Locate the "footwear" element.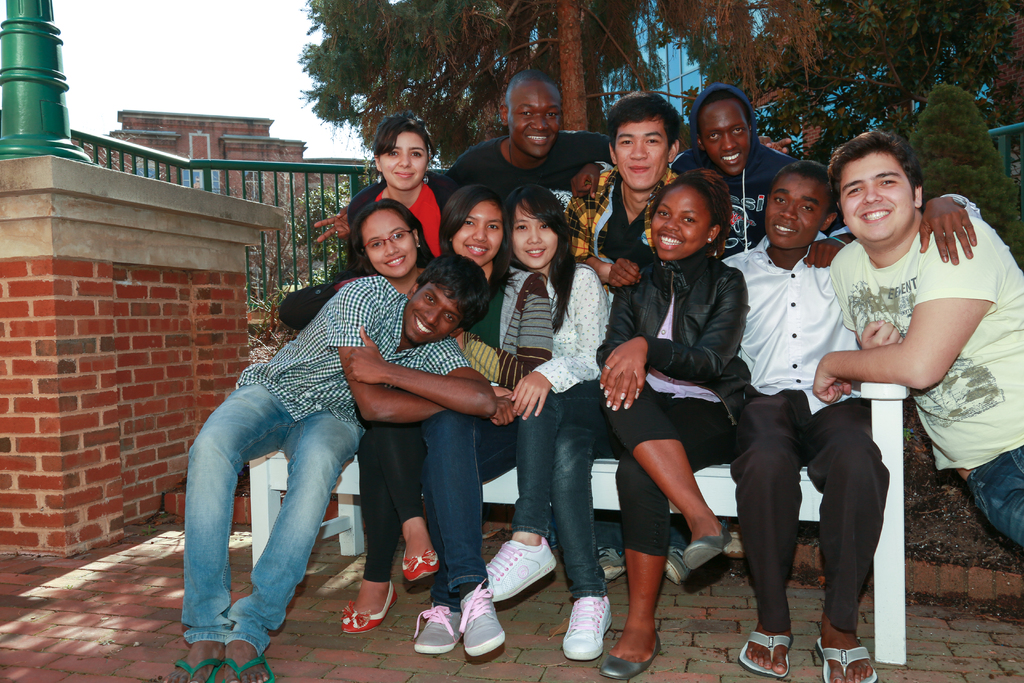
Element bbox: 563,591,613,661.
